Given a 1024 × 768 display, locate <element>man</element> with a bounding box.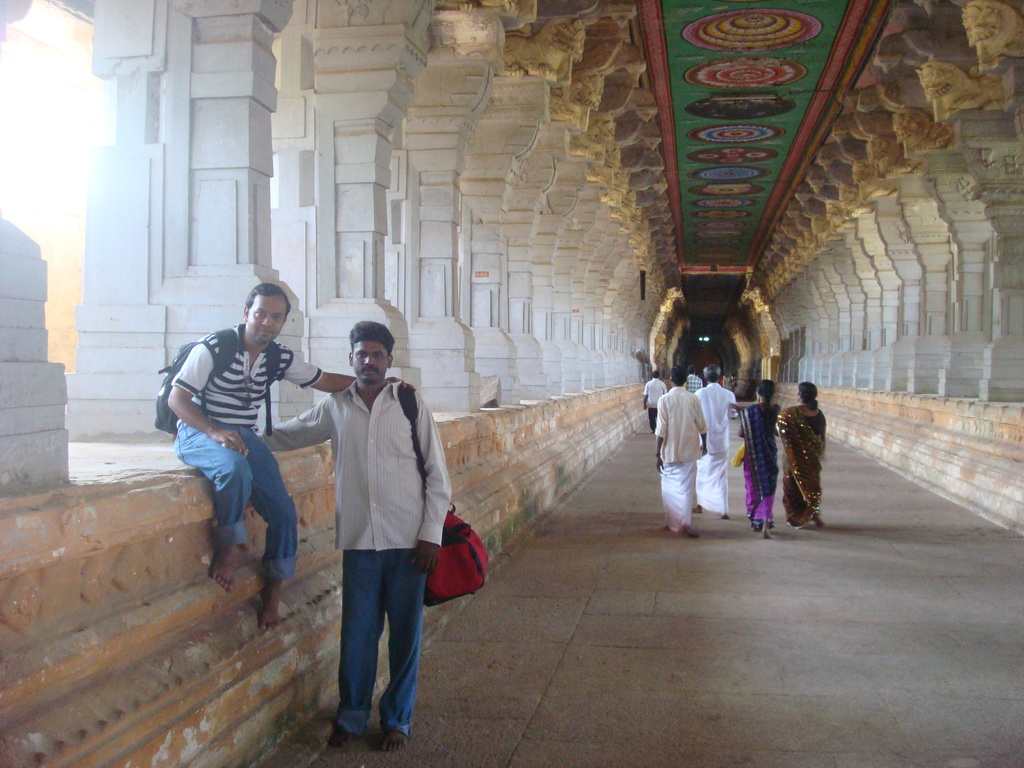
Located: (692, 364, 739, 520).
